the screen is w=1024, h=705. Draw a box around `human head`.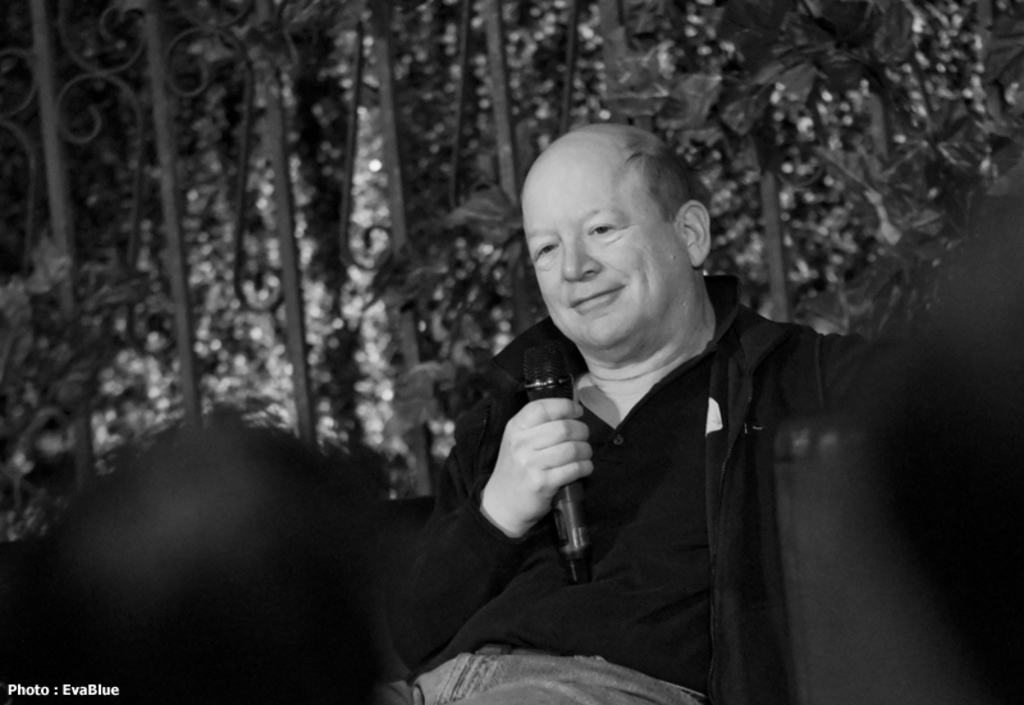
left=530, top=104, right=696, bottom=306.
